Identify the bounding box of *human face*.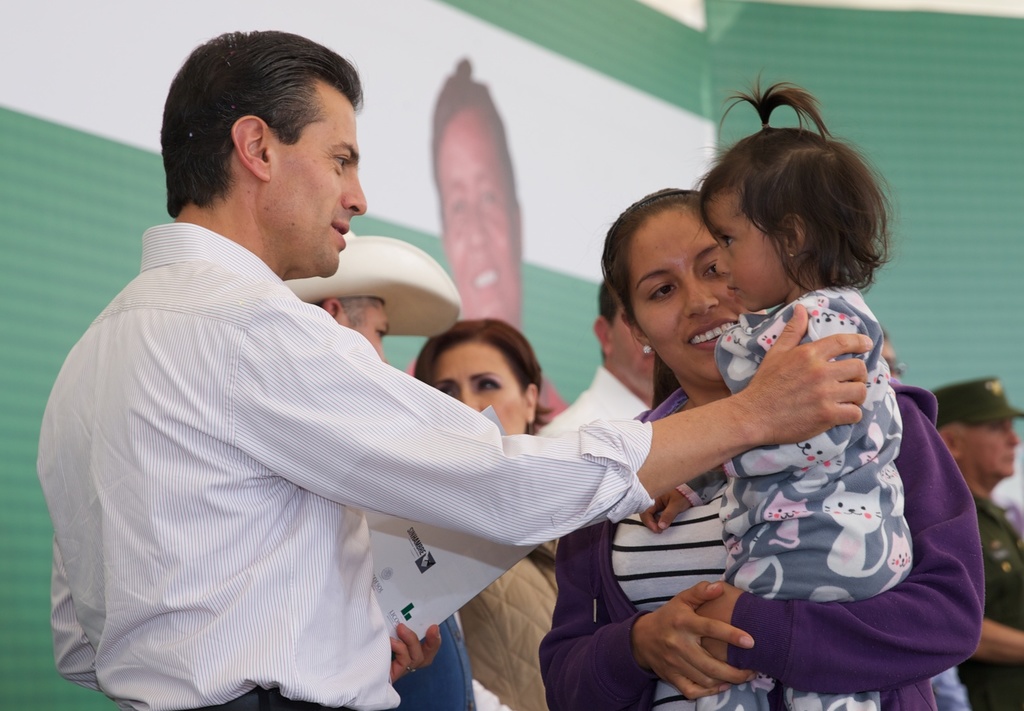
<region>425, 339, 530, 434</region>.
